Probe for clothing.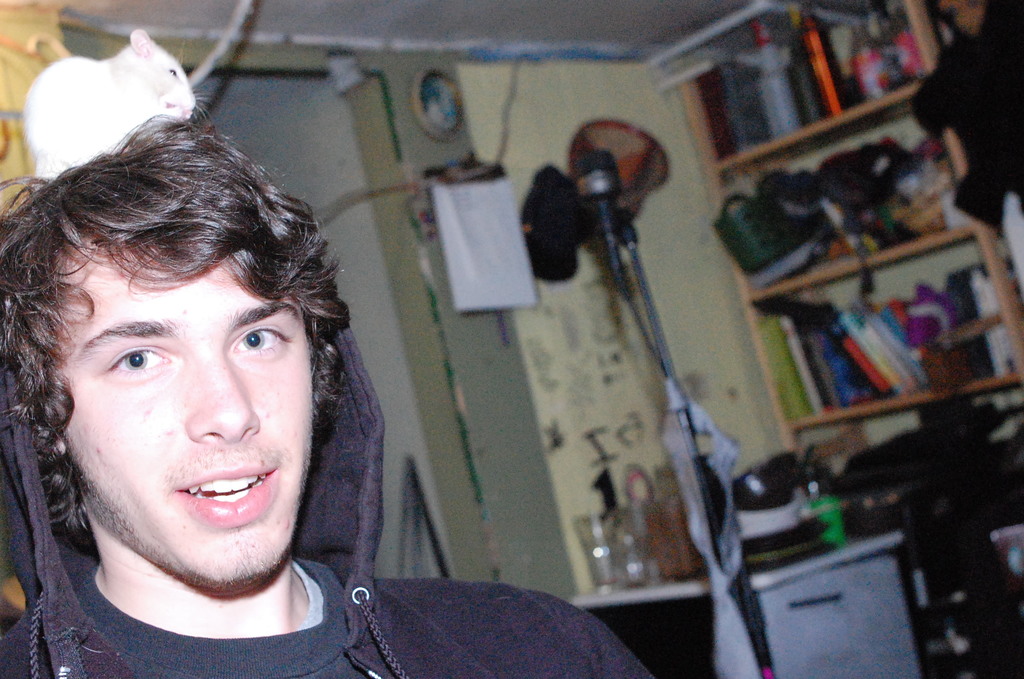
Probe result: l=1, t=288, r=651, b=678.
